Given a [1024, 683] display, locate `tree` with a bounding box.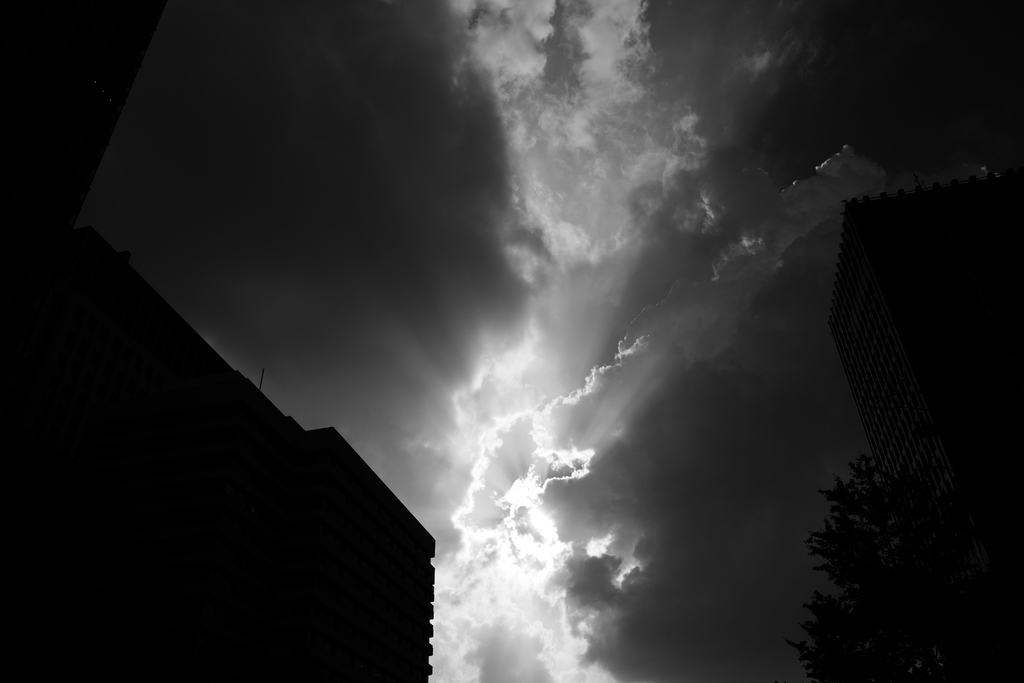
Located: {"x1": 785, "y1": 448, "x2": 1023, "y2": 682}.
